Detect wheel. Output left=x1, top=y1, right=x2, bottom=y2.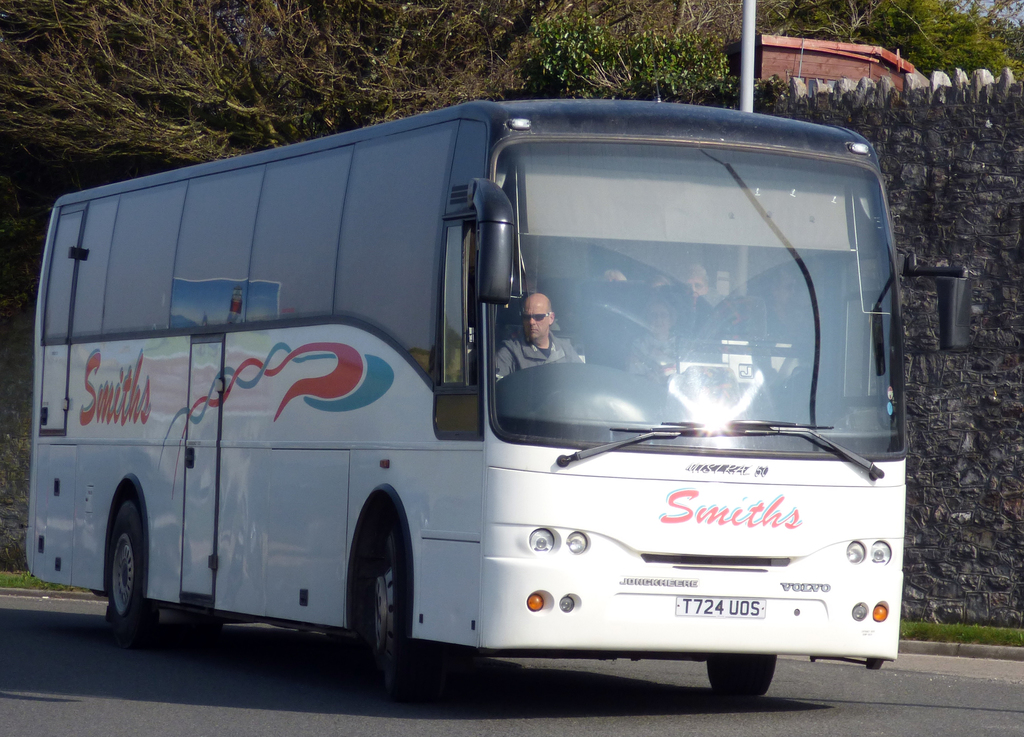
left=110, top=502, right=152, bottom=645.
